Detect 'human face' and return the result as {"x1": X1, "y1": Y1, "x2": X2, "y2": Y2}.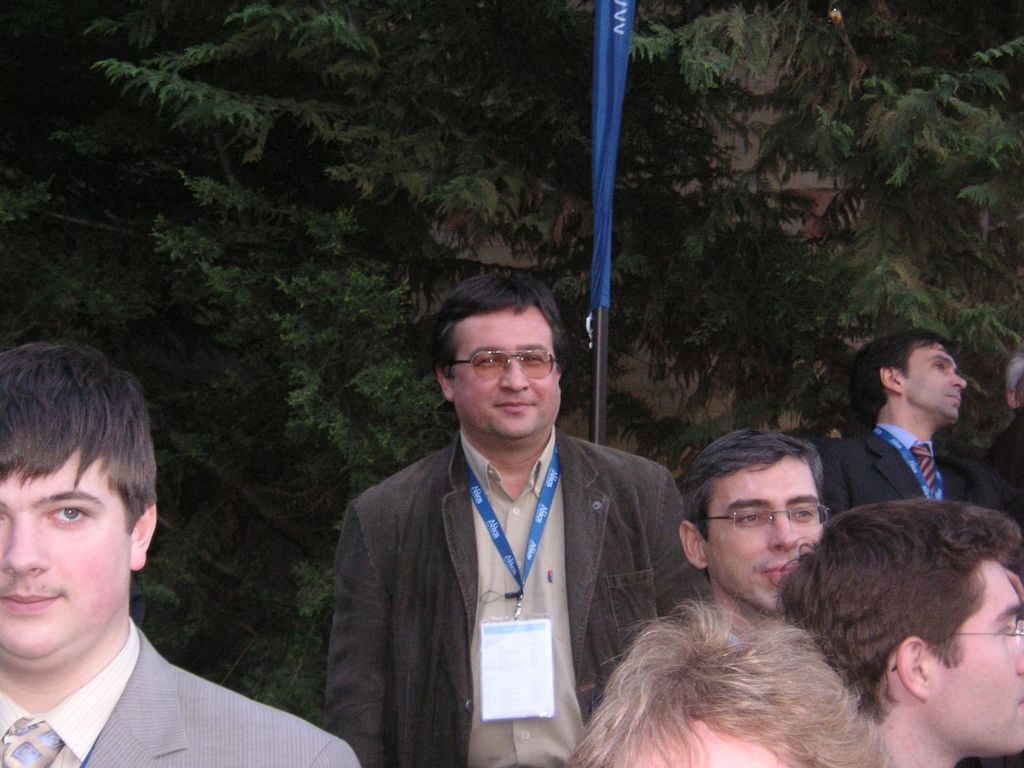
{"x1": 702, "y1": 458, "x2": 826, "y2": 614}.
